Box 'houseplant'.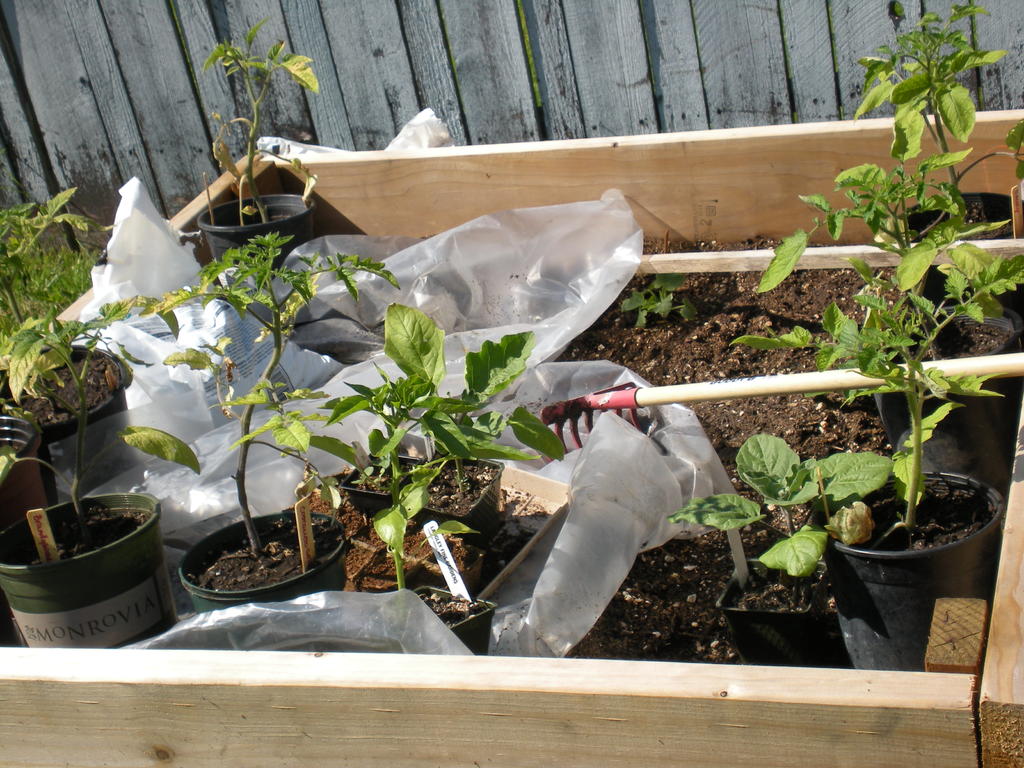
851:2:1023:304.
